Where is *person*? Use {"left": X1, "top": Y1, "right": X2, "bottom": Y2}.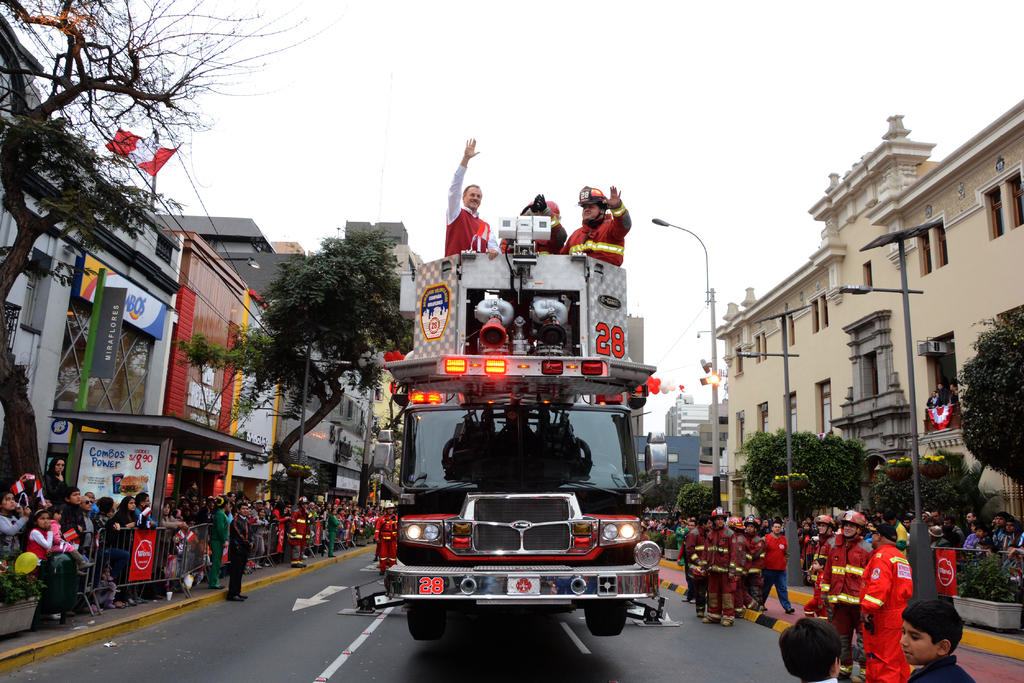
{"left": 904, "top": 593, "right": 978, "bottom": 682}.
